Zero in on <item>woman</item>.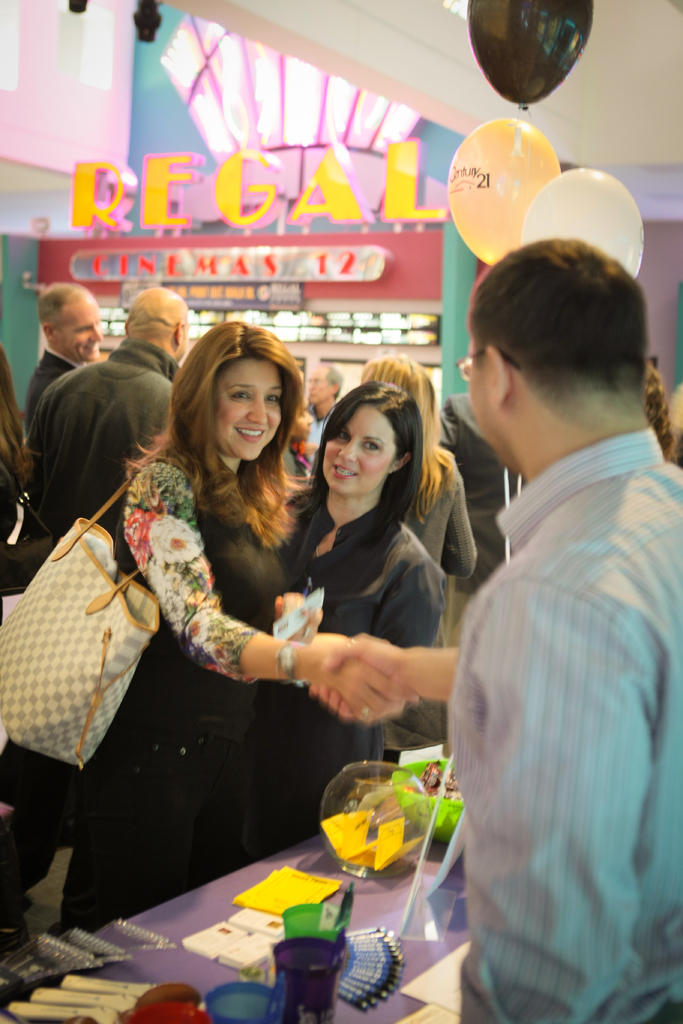
Zeroed in: (272,374,449,837).
